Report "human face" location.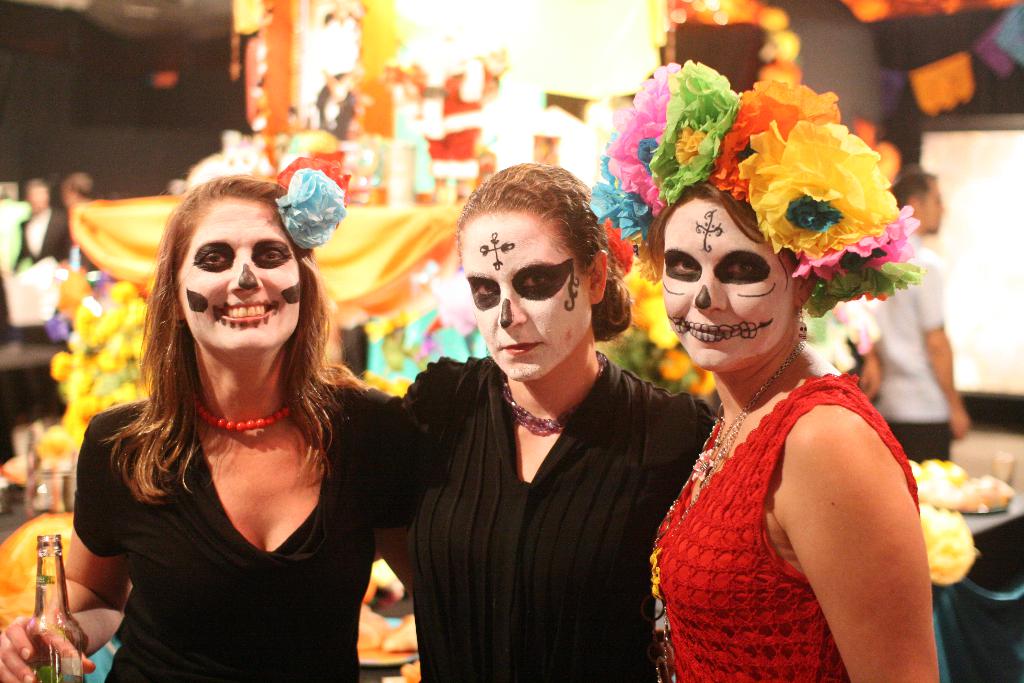
Report: pyautogui.locateOnScreen(177, 201, 303, 348).
